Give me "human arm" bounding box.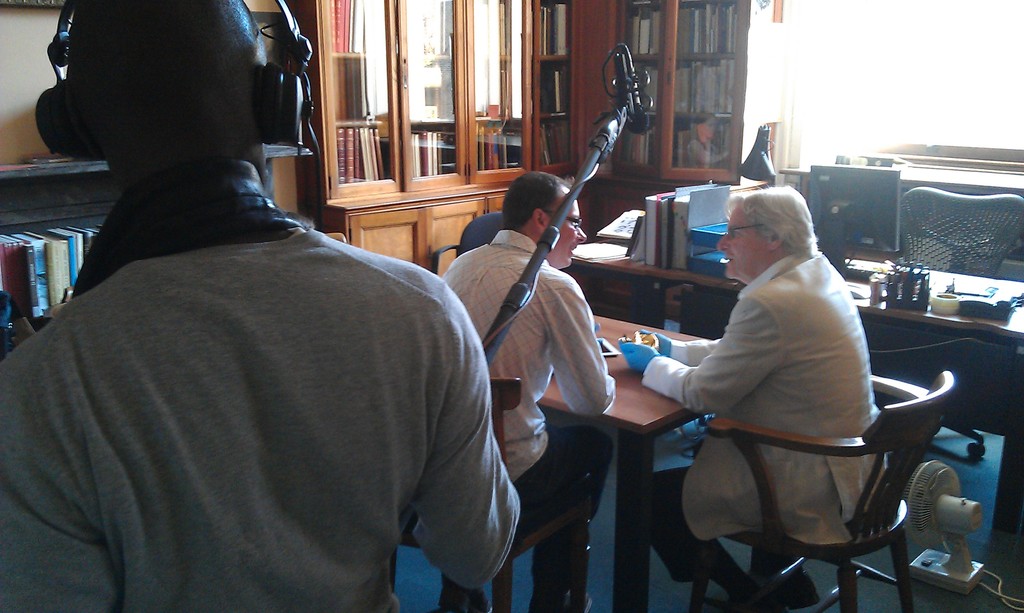
detection(0, 374, 115, 610).
